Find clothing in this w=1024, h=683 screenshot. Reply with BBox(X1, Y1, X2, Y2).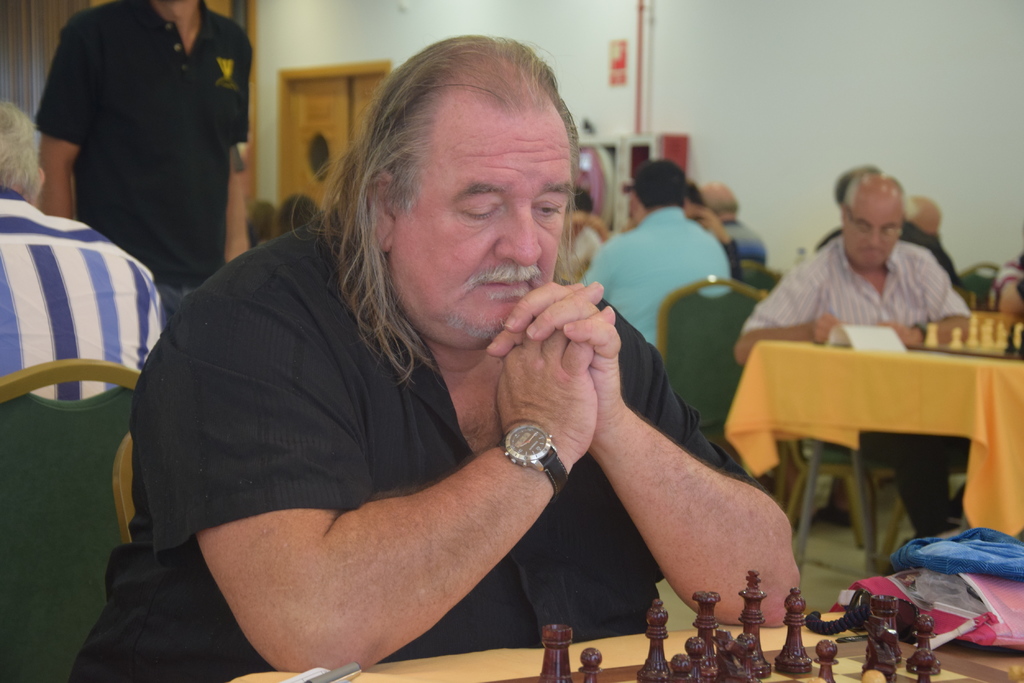
BBox(721, 218, 765, 263).
